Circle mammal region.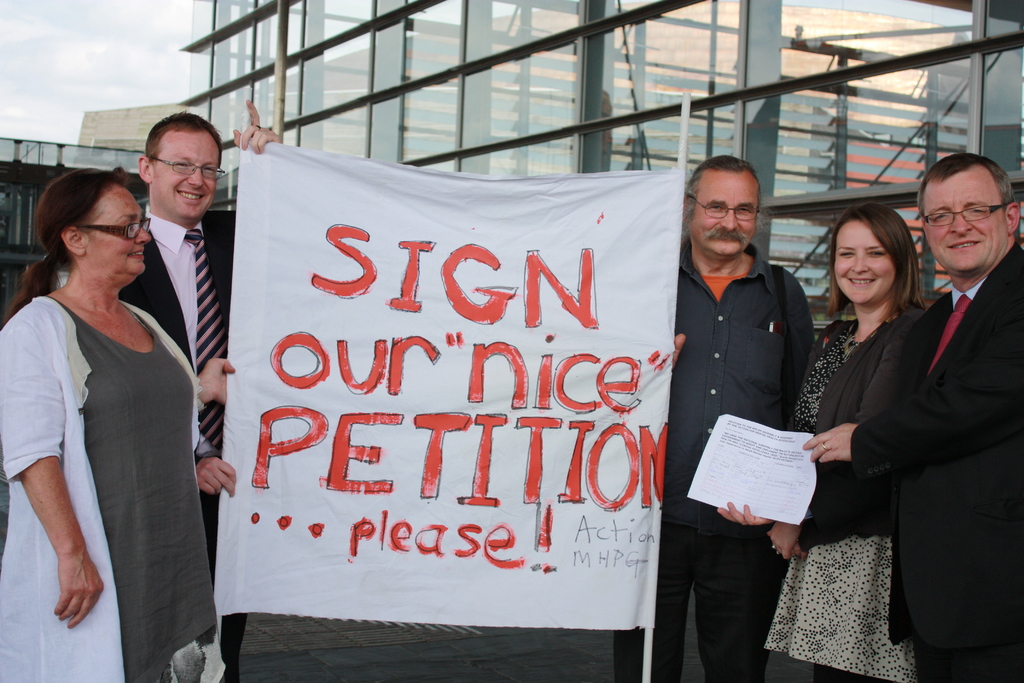
Region: detection(615, 143, 819, 682).
